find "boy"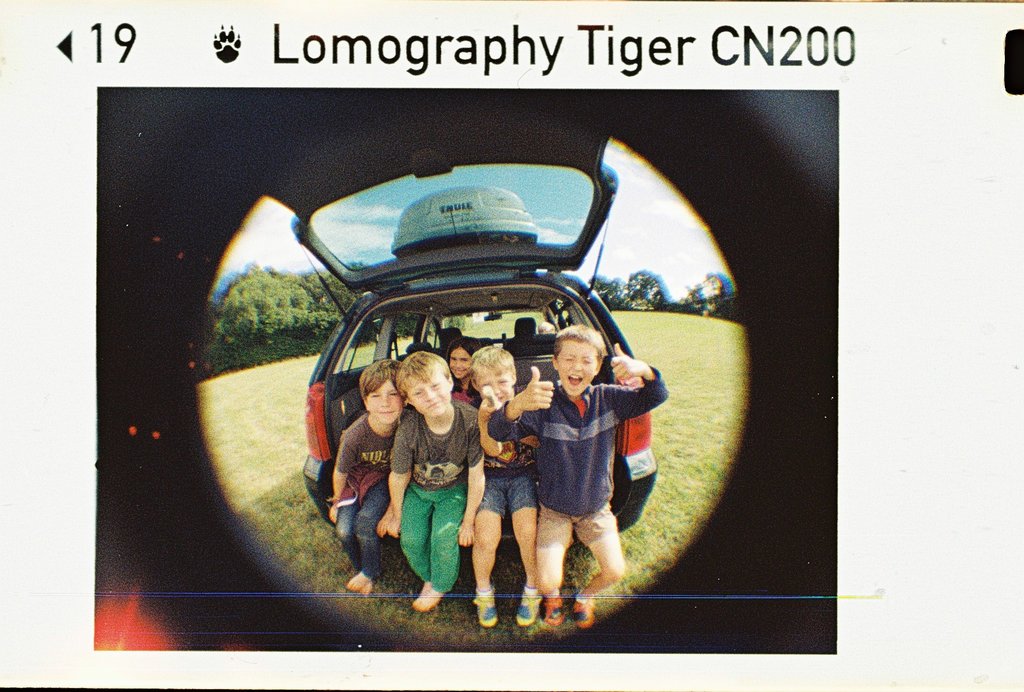
<box>488,323,669,621</box>
